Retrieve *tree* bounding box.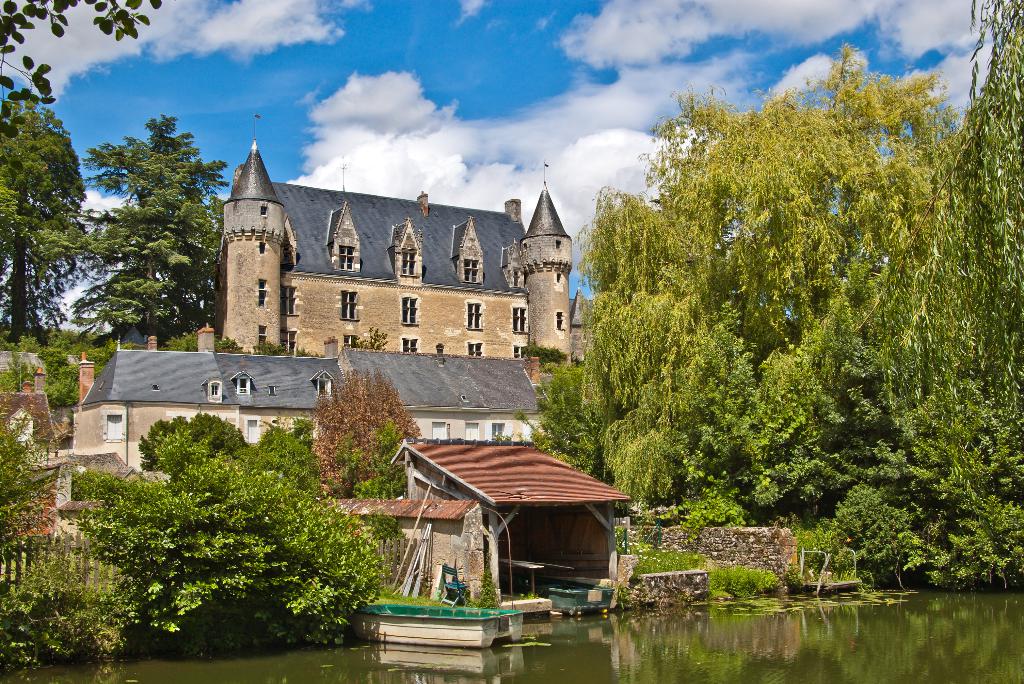
Bounding box: [248,418,325,498].
